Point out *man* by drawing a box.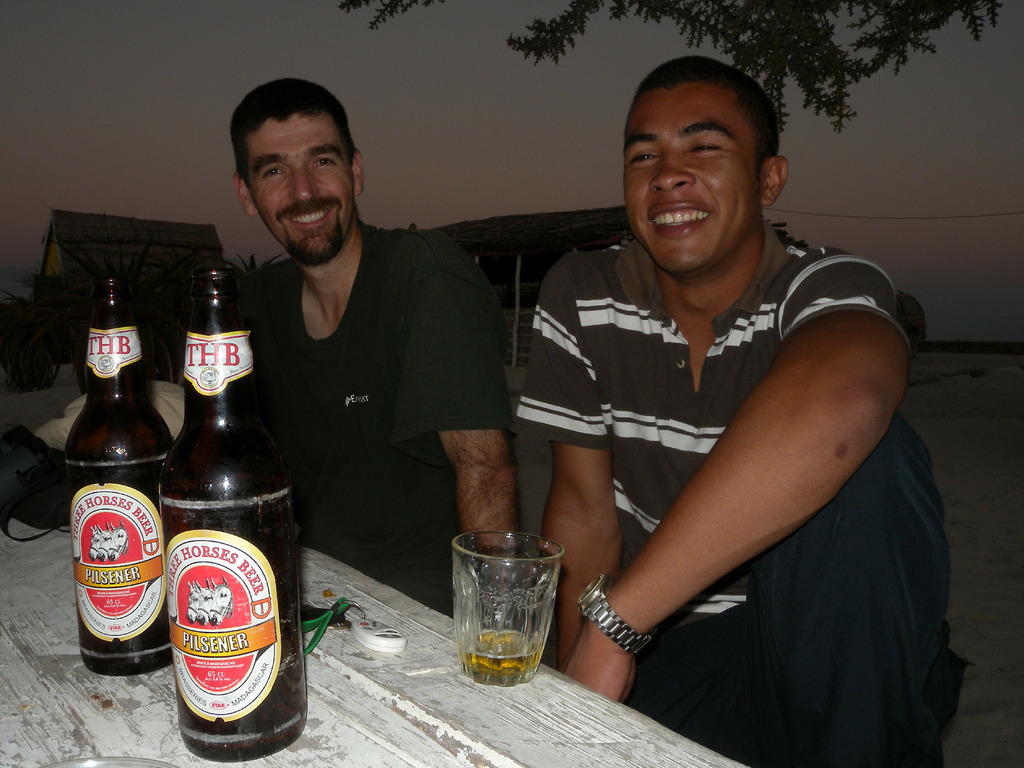
rect(231, 78, 525, 620).
